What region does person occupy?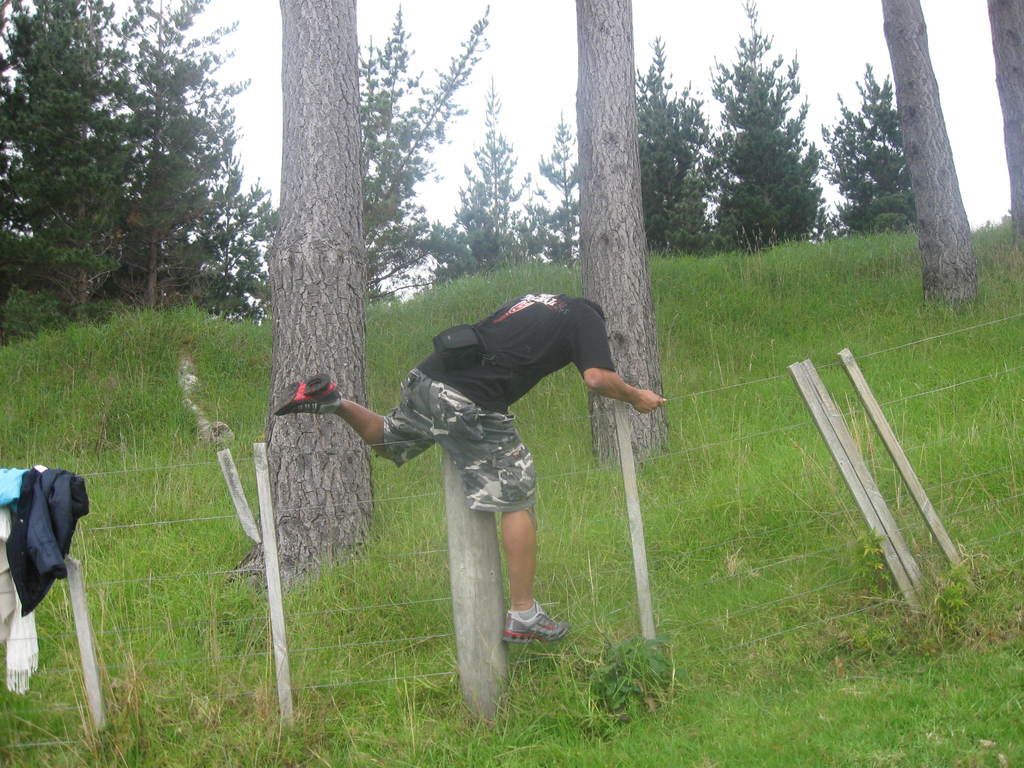
[x1=332, y1=279, x2=617, y2=708].
